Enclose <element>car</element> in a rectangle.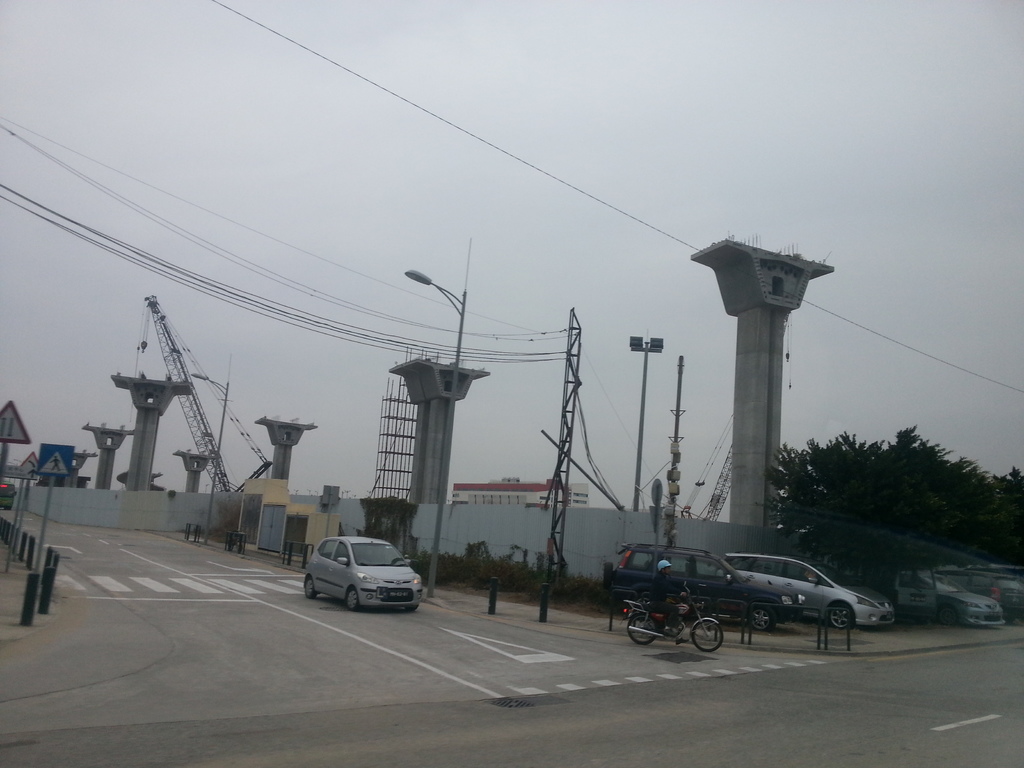
300,539,426,615.
